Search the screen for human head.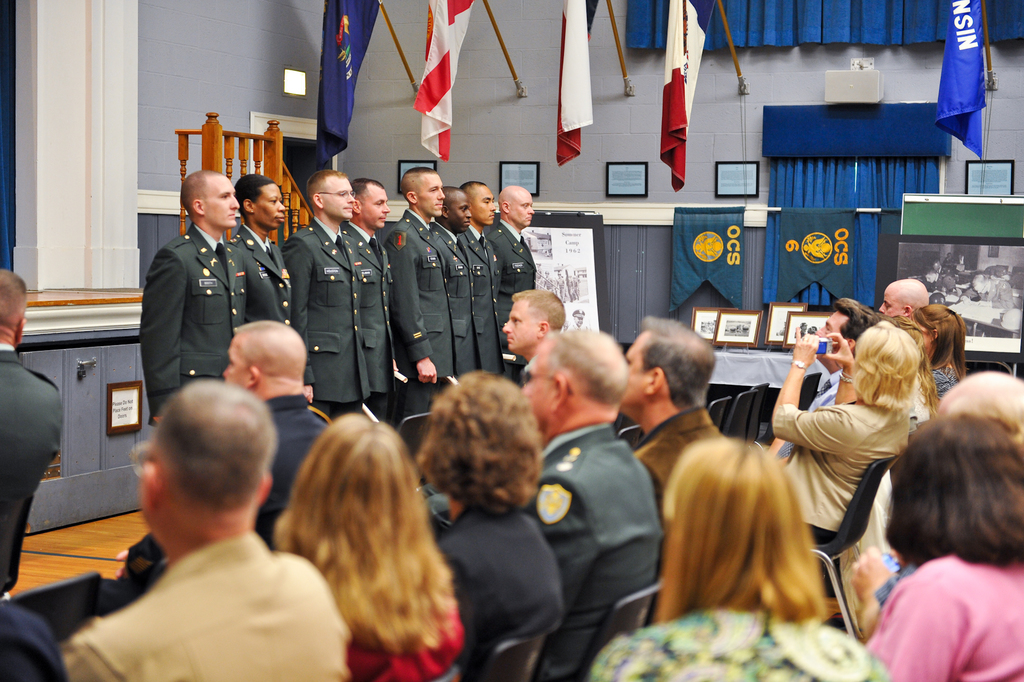
Found at x1=620, y1=314, x2=717, y2=419.
